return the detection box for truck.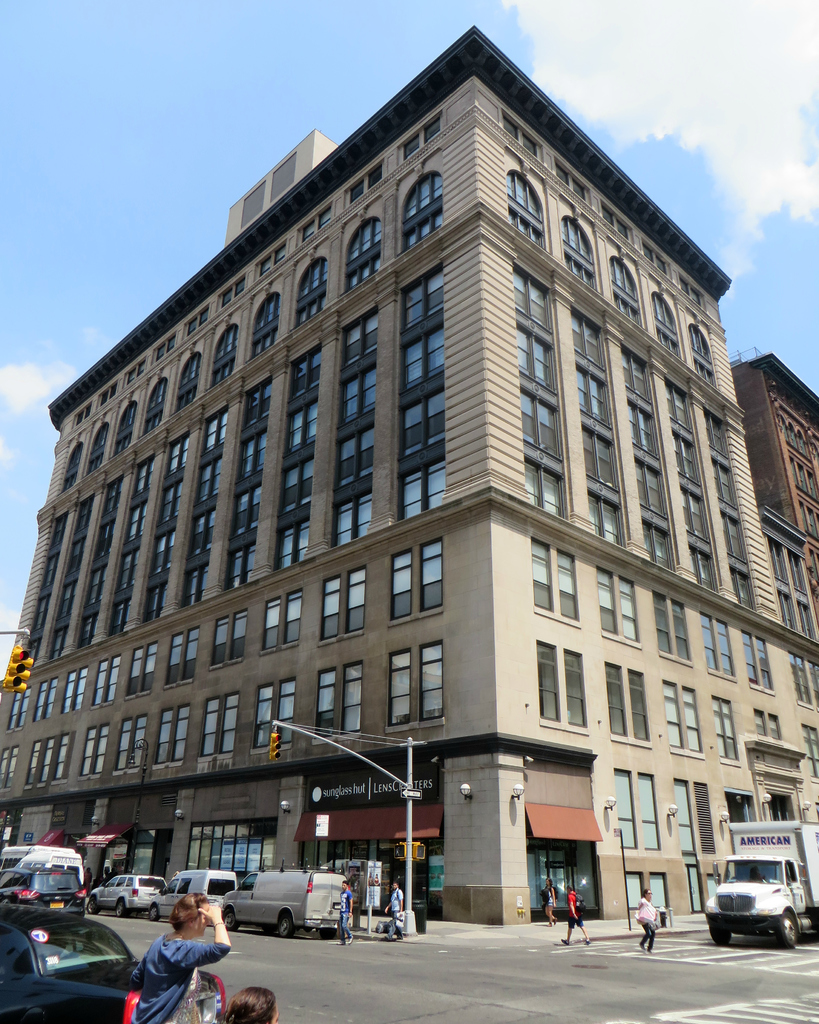
[211, 867, 349, 936].
